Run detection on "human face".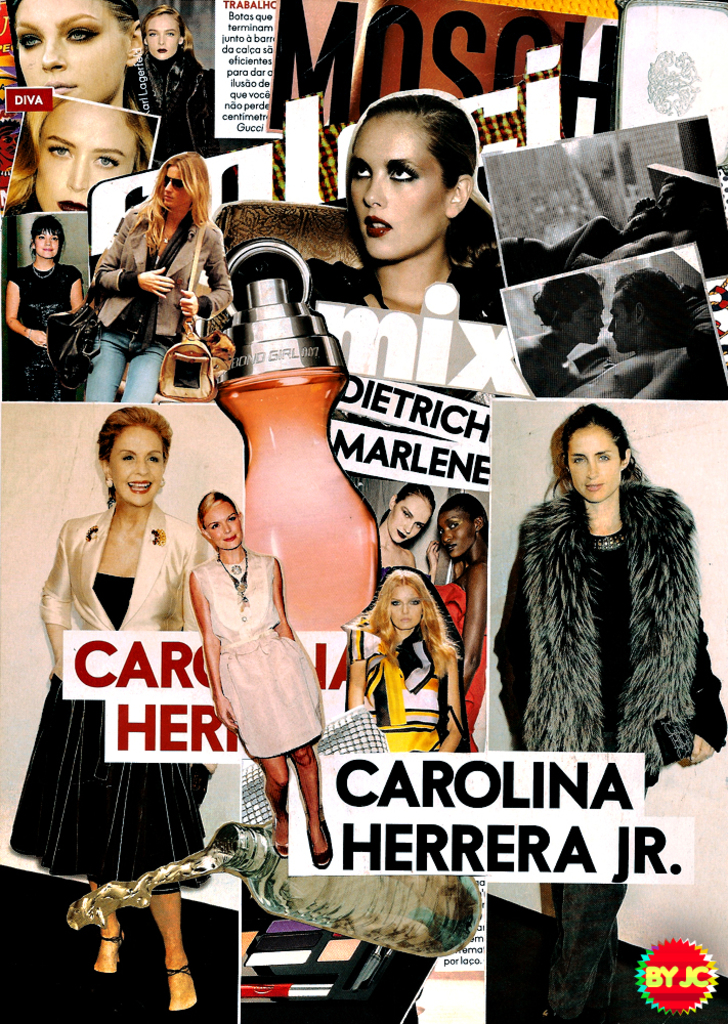
Result: left=35, top=232, right=59, bottom=259.
